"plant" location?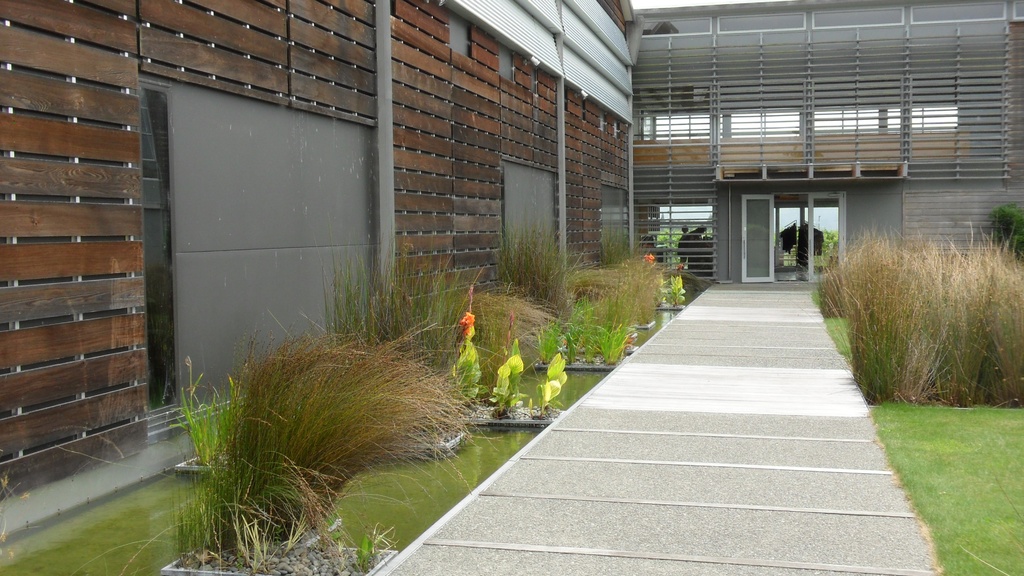
bbox=(470, 275, 559, 392)
